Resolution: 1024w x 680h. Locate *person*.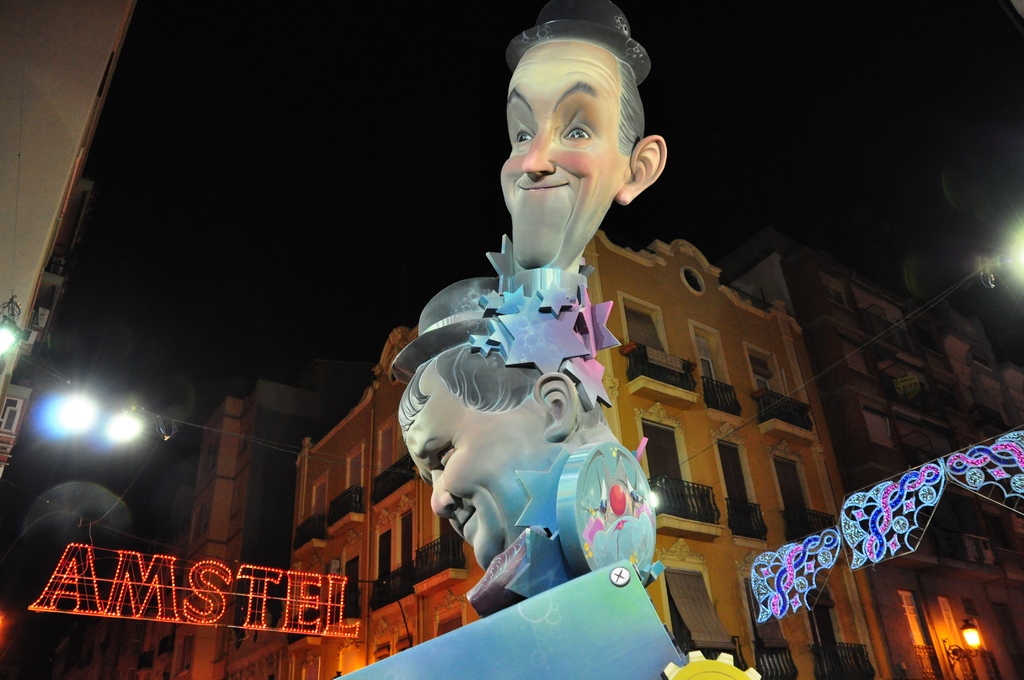
500/0/667/271.
